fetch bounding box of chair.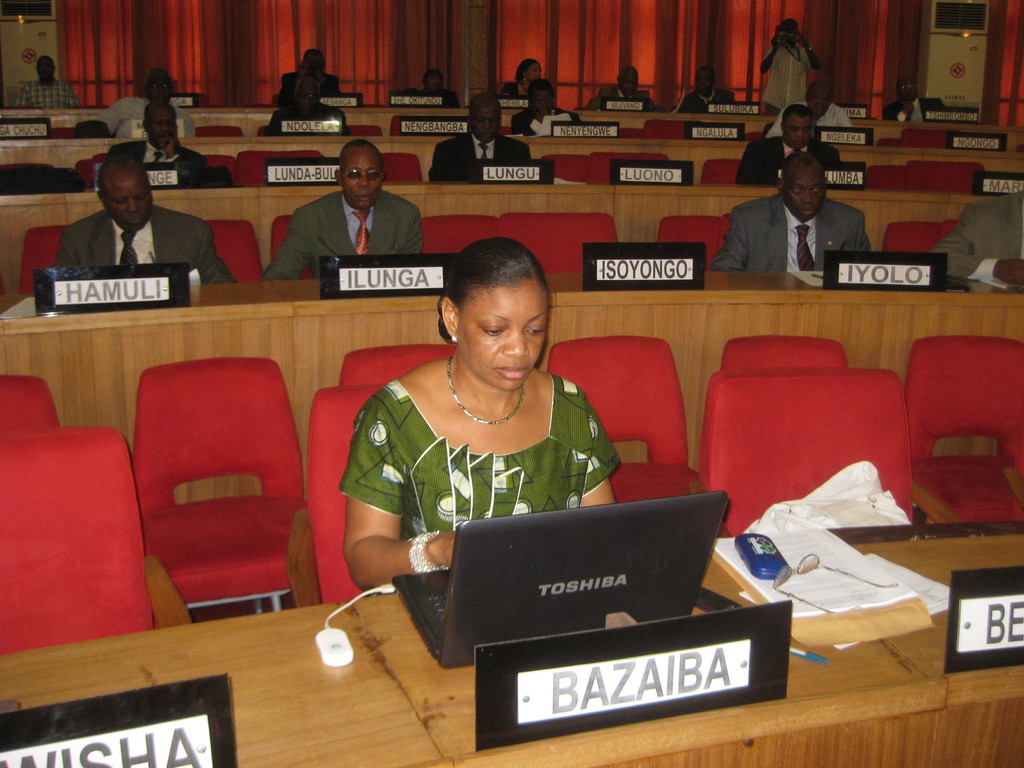
Bbox: <bbox>391, 115, 399, 135</bbox>.
